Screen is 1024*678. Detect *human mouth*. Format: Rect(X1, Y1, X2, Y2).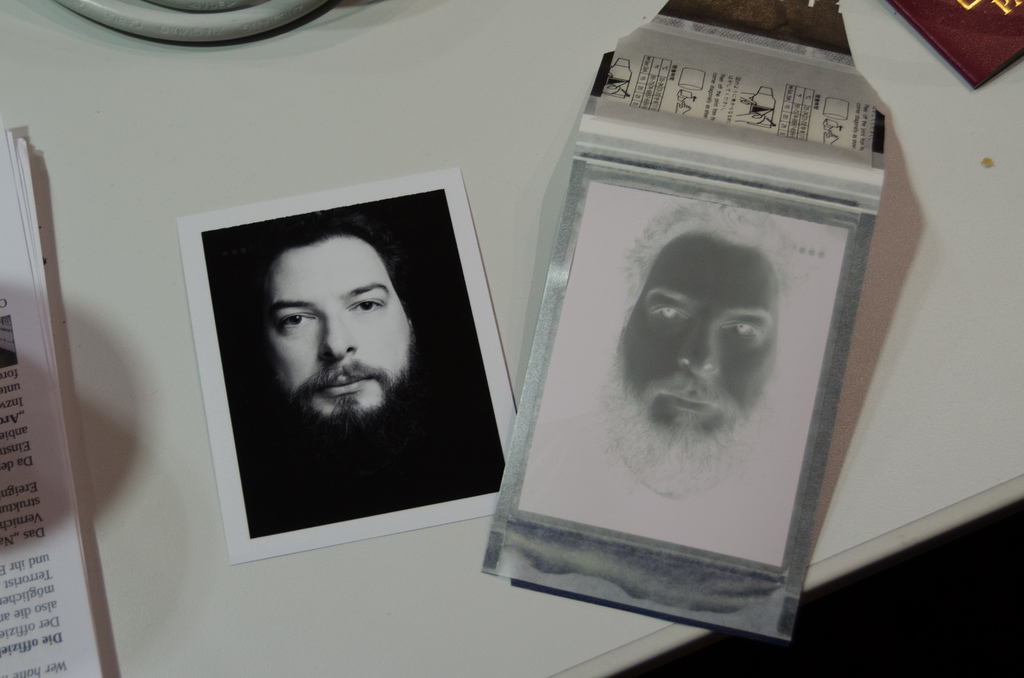
Rect(319, 373, 372, 395).
